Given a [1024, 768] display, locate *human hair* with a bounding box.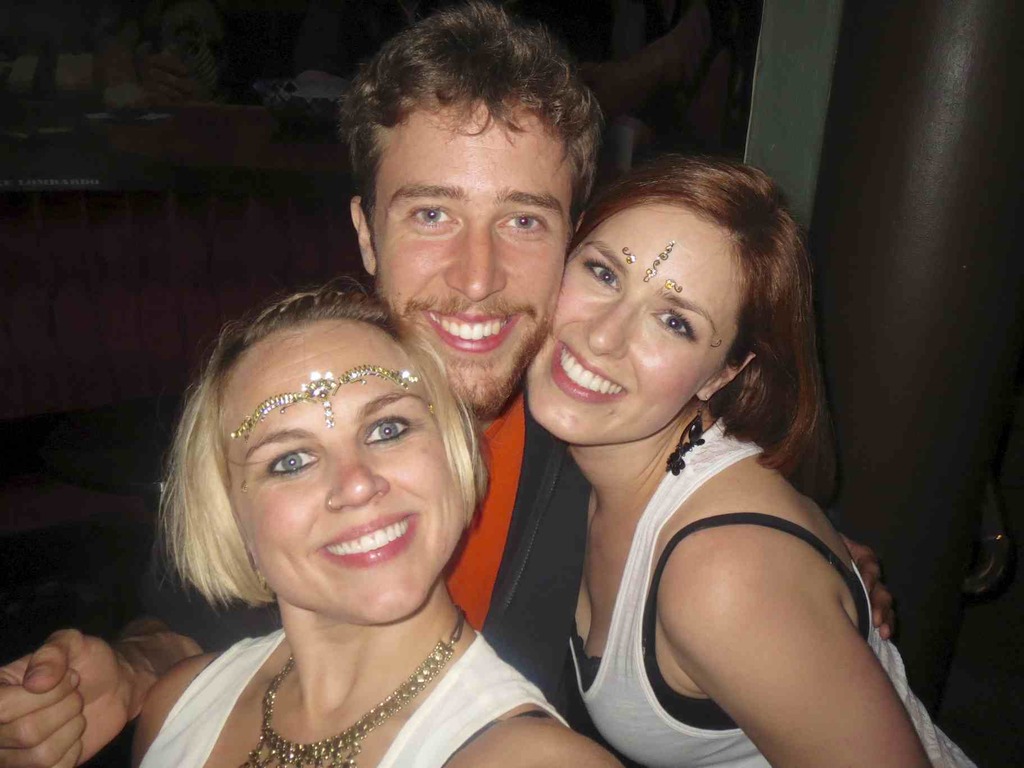
Located: 561,152,833,505.
